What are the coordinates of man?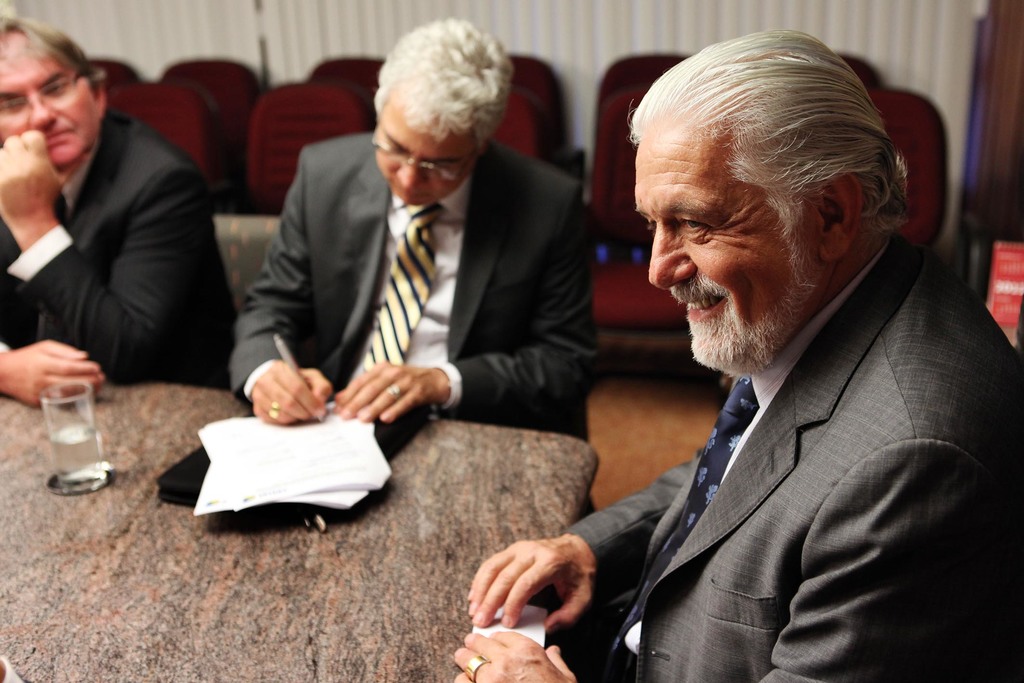
(223, 10, 610, 449).
